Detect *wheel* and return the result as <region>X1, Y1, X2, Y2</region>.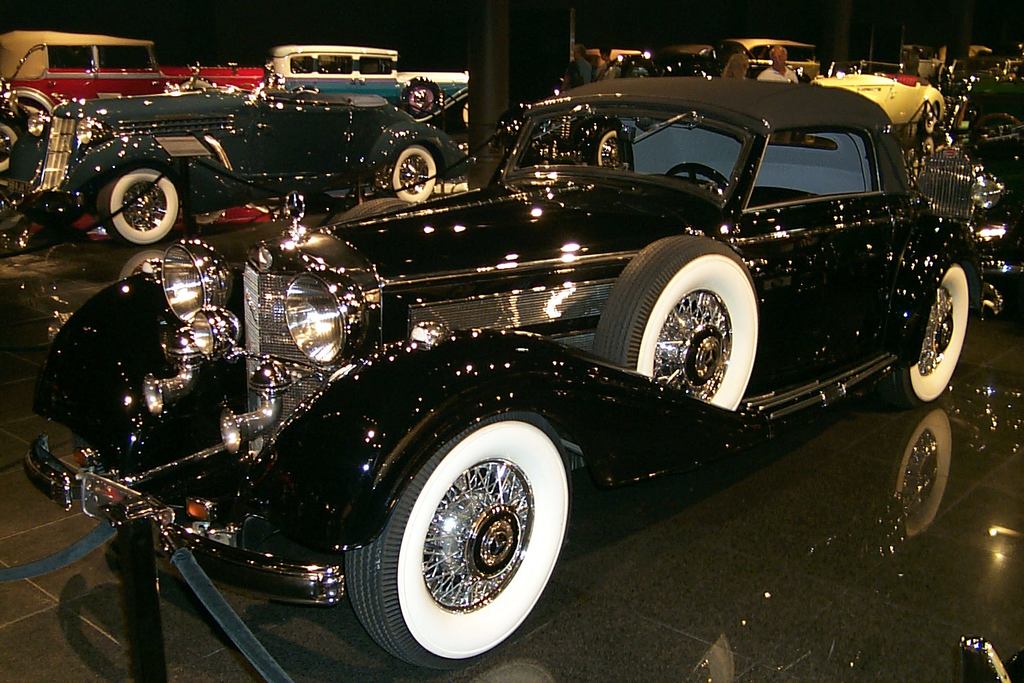
<region>99, 168, 179, 248</region>.
